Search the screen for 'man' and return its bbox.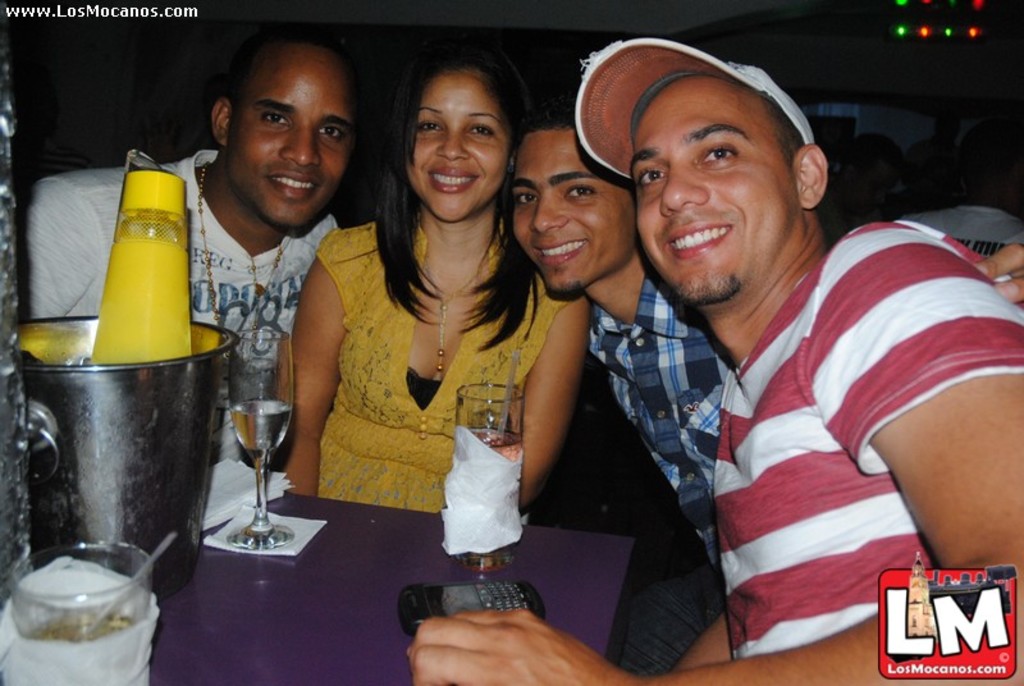
Found: 12,33,365,468.
